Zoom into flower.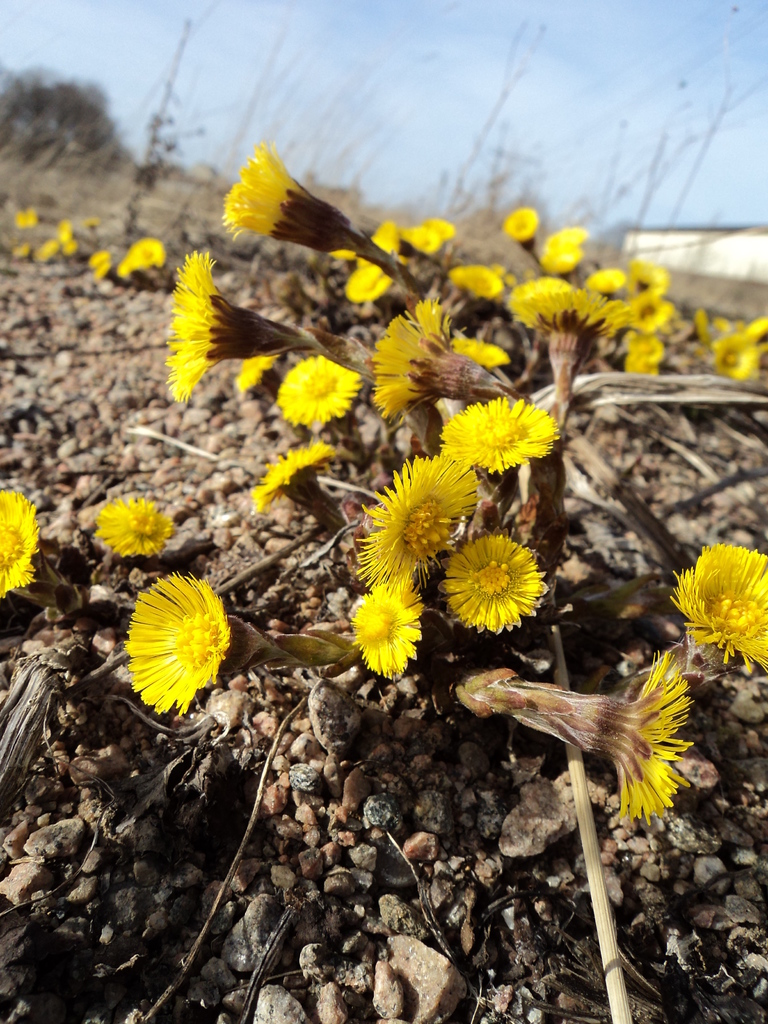
Zoom target: region(586, 262, 624, 294).
